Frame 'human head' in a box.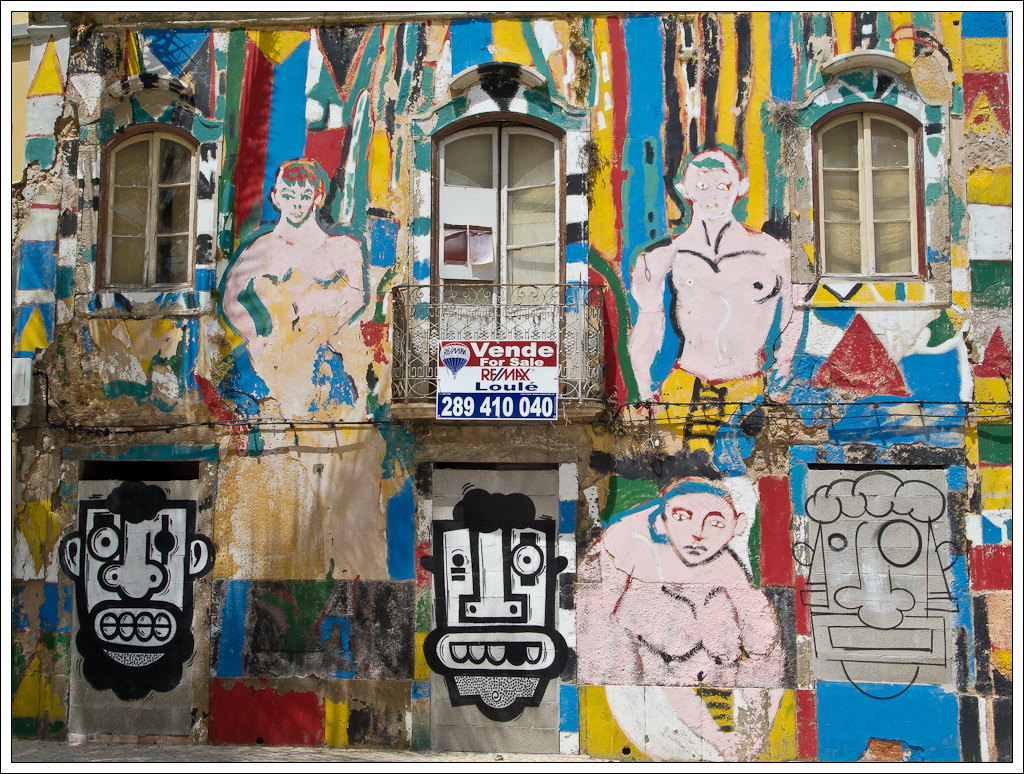
region(418, 485, 572, 730).
